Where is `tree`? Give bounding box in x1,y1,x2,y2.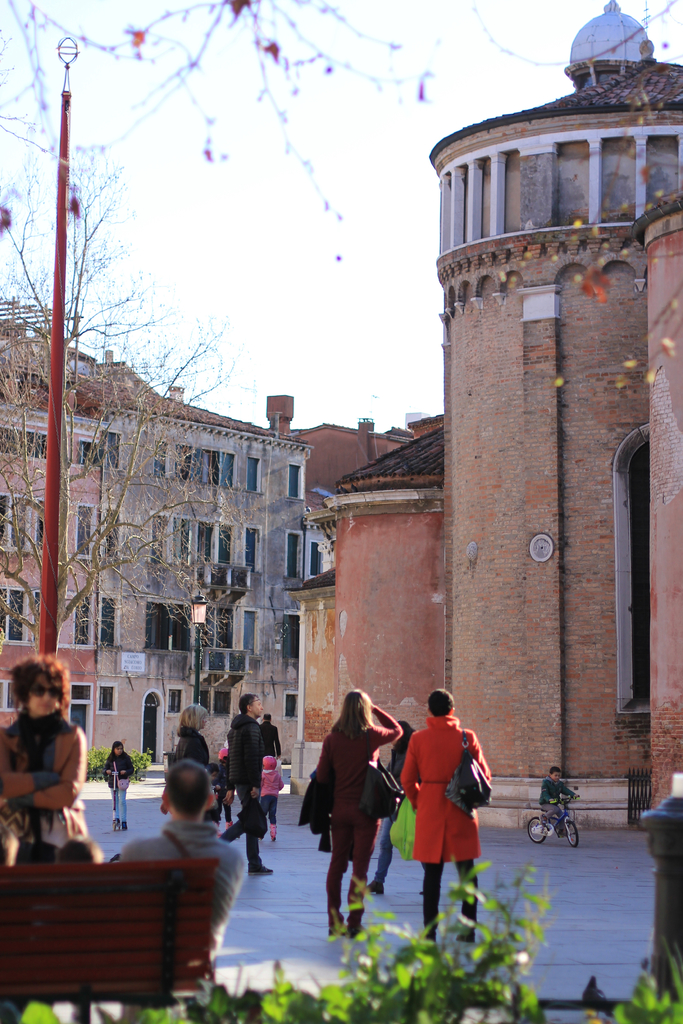
0,131,251,648.
